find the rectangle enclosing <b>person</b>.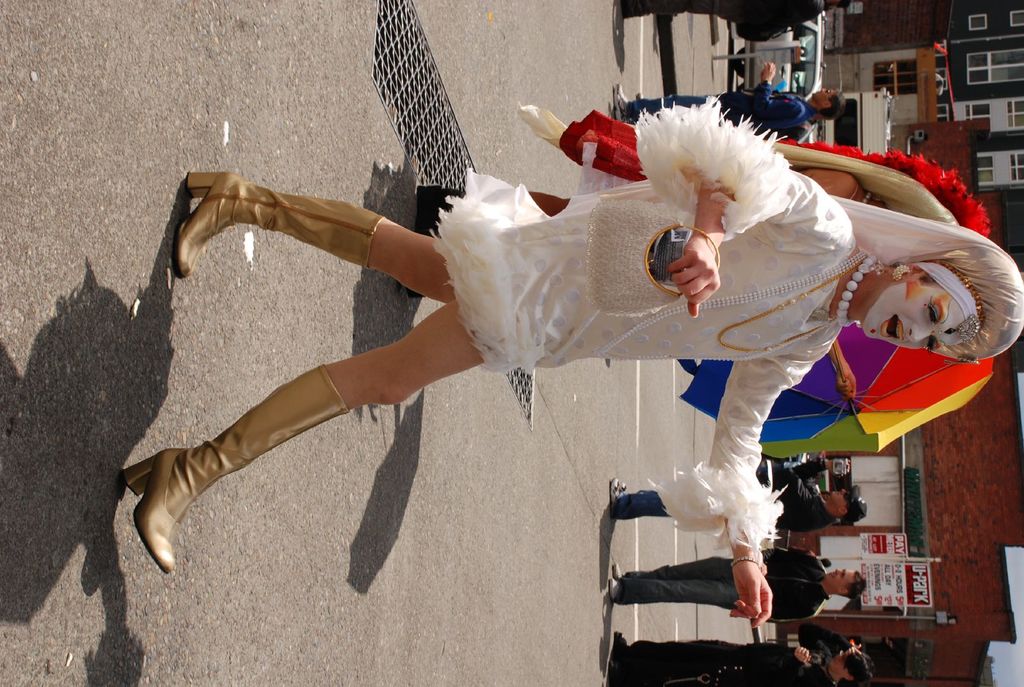
(left=609, top=628, right=872, bottom=686).
